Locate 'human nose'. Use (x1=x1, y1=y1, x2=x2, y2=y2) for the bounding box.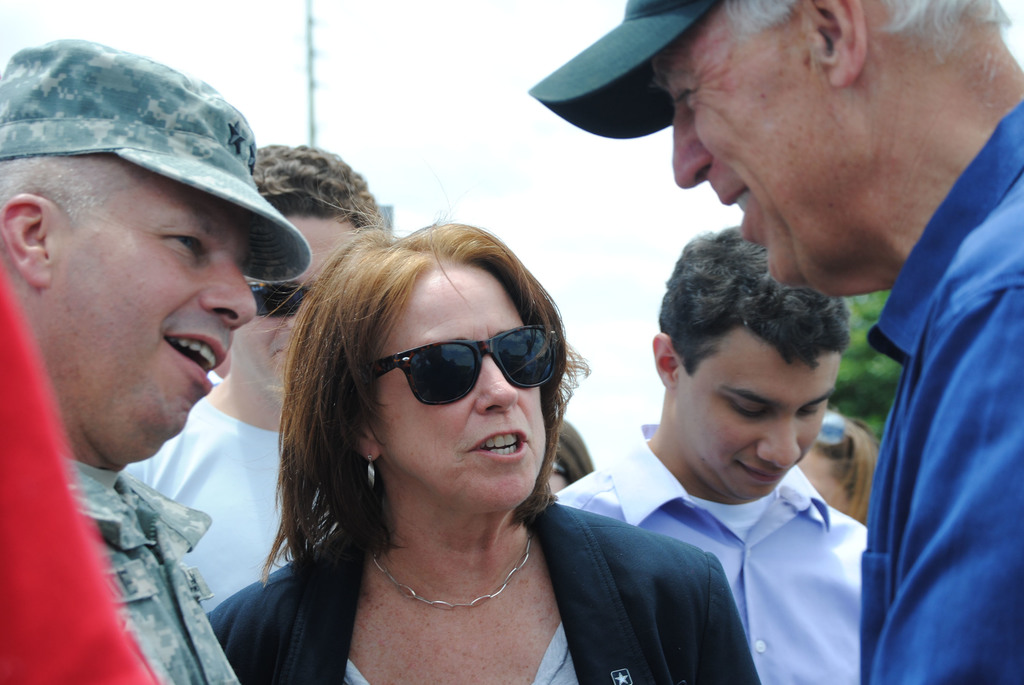
(x1=475, y1=353, x2=521, y2=415).
